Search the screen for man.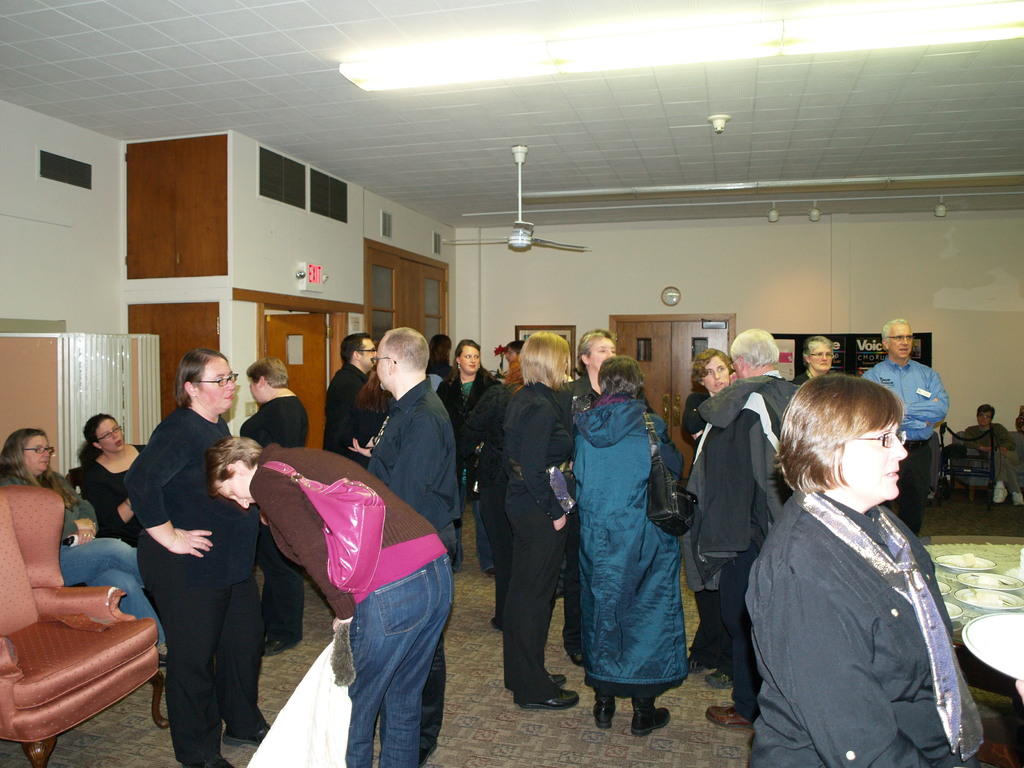
Found at (858, 318, 948, 534).
